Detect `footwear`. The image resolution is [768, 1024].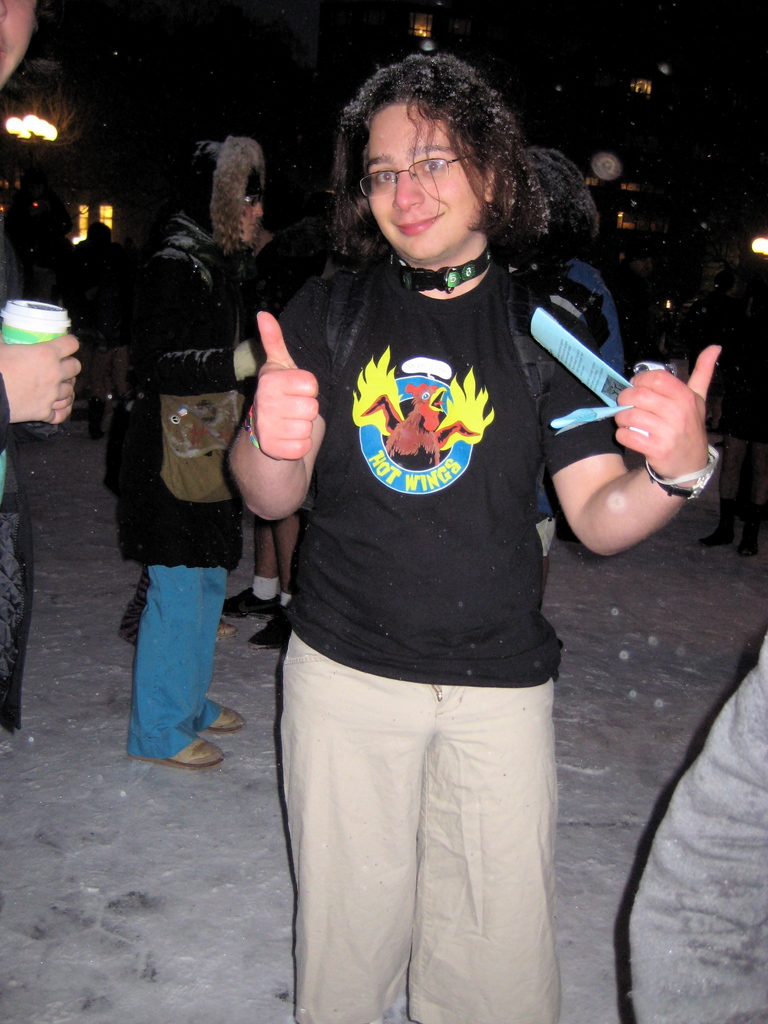
{"left": 218, "top": 588, "right": 280, "bottom": 612}.
